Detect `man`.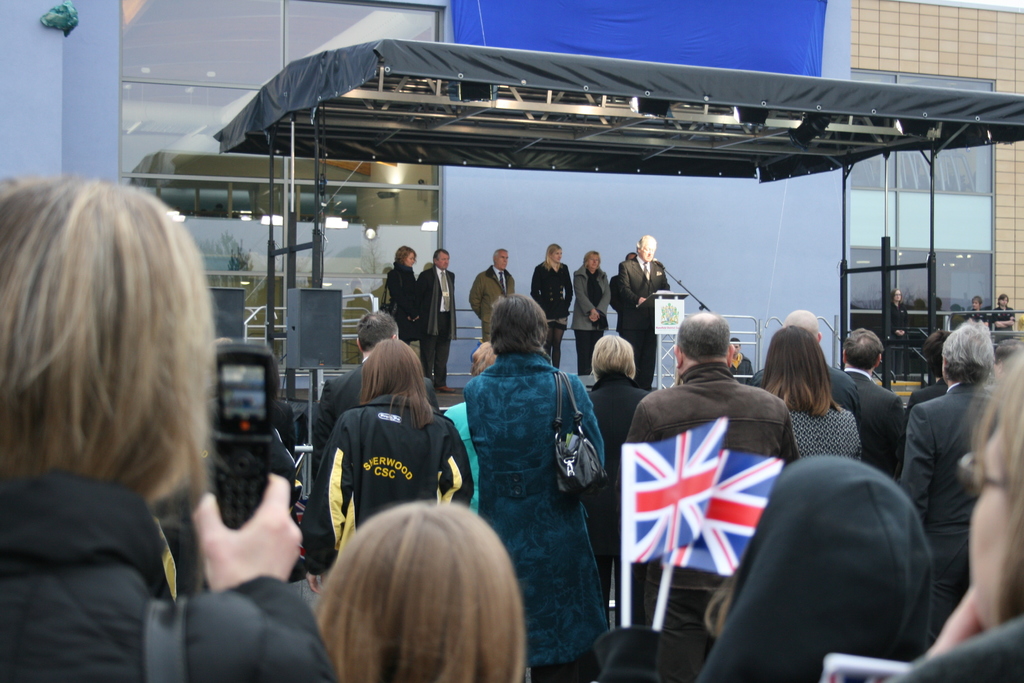
Detected at pyautogui.locateOnScreen(470, 243, 514, 350).
